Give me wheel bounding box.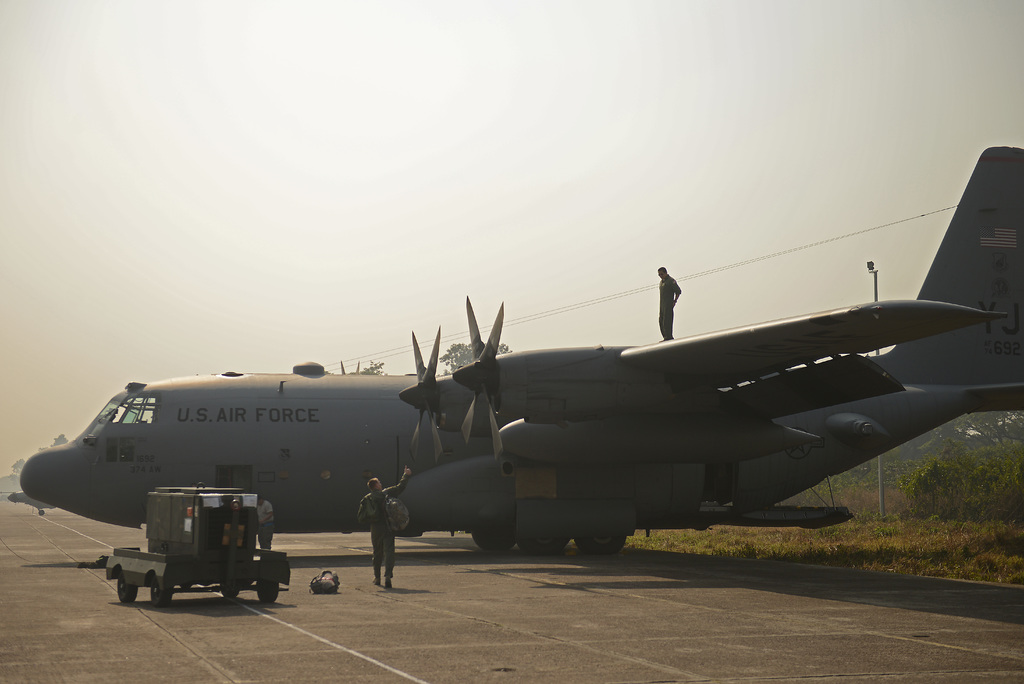
bbox=(118, 574, 139, 603).
